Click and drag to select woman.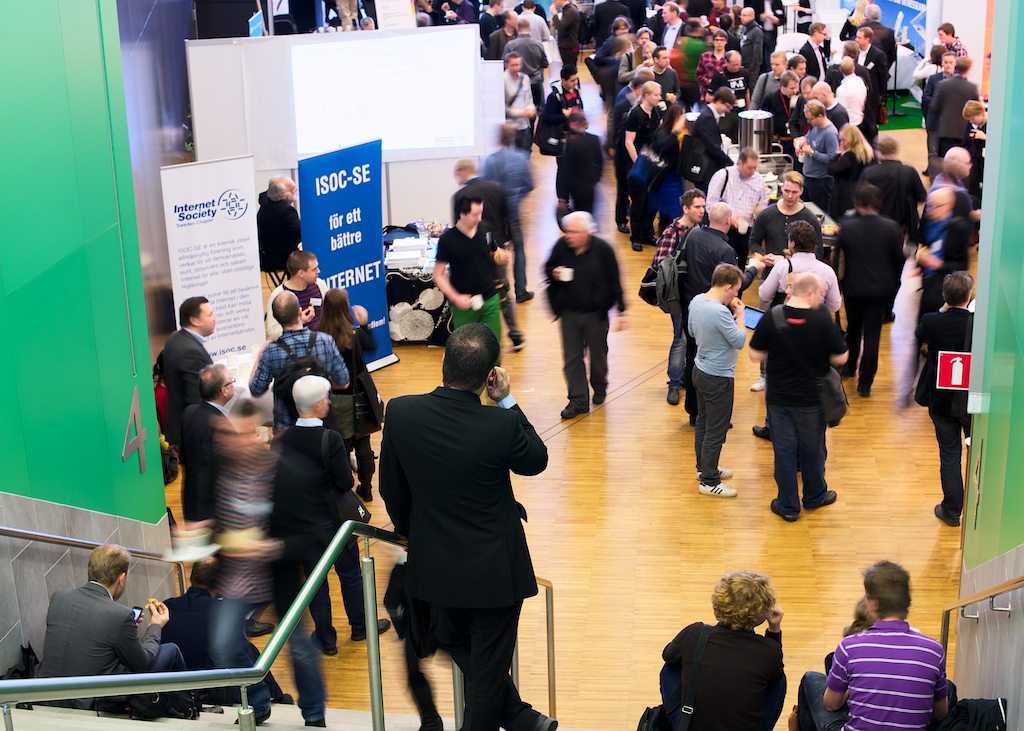
Selection: 824:120:871:222.
